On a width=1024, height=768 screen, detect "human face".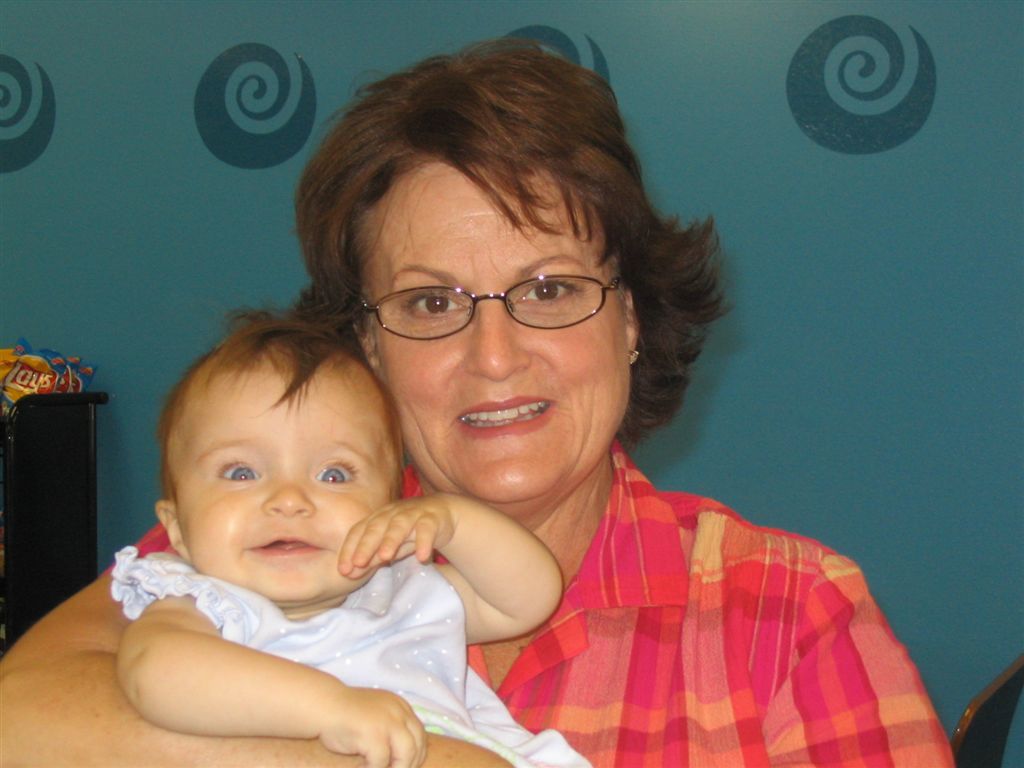
<bbox>358, 152, 627, 501</bbox>.
